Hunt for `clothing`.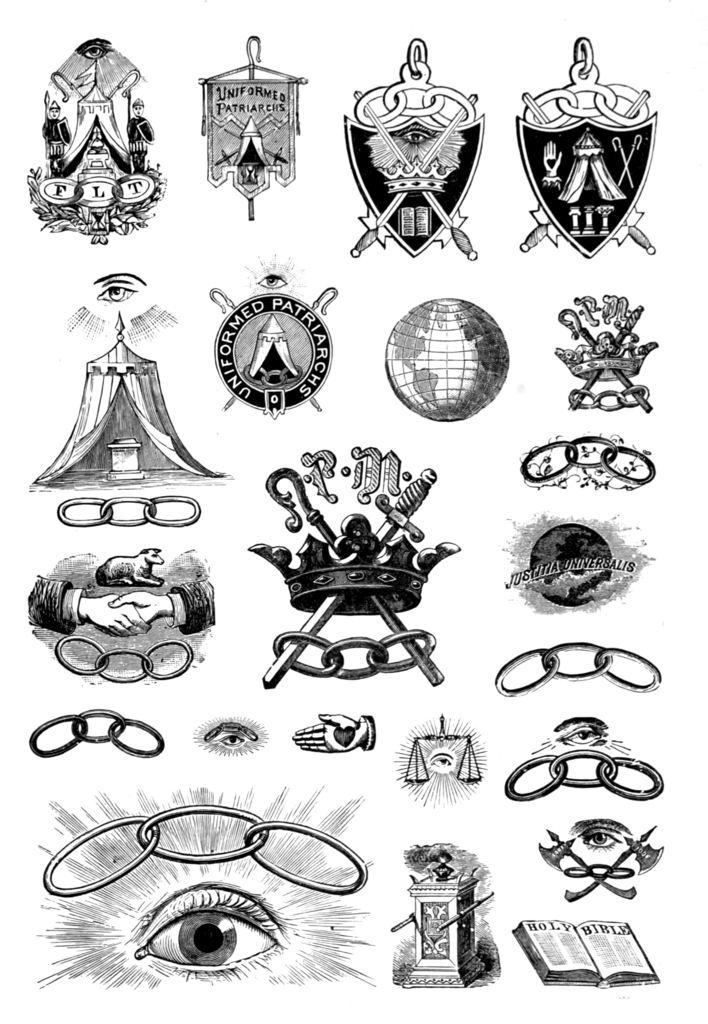
Hunted down at 22, 567, 79, 630.
